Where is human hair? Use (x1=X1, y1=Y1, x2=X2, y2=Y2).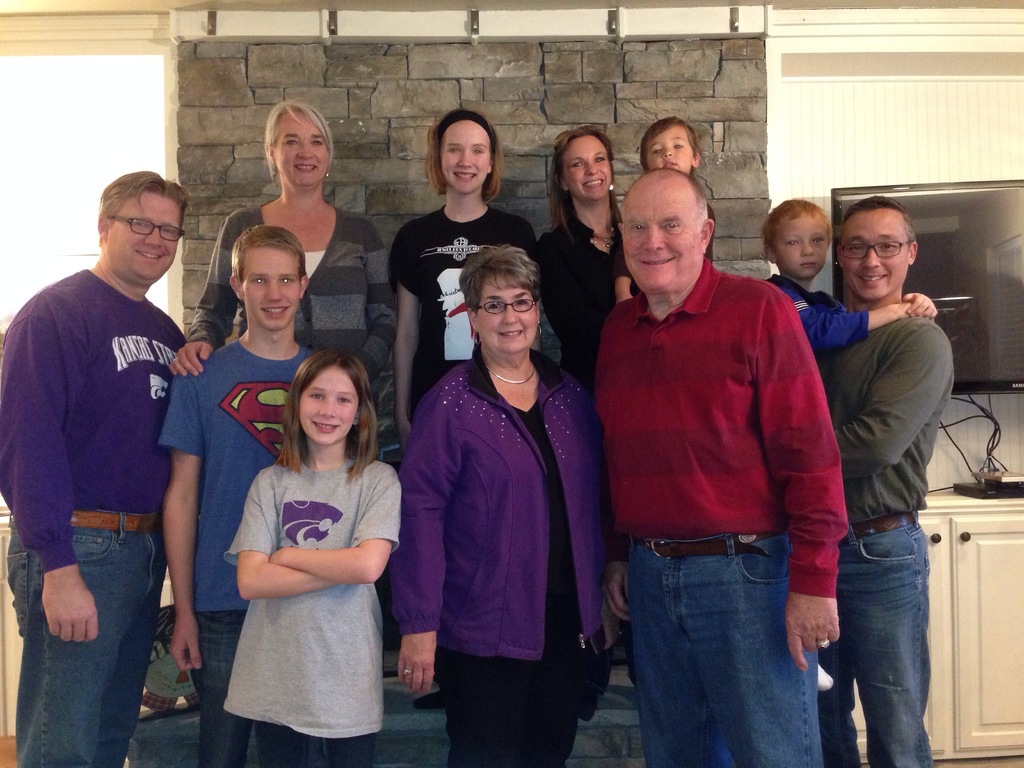
(x1=547, y1=125, x2=626, y2=246).
